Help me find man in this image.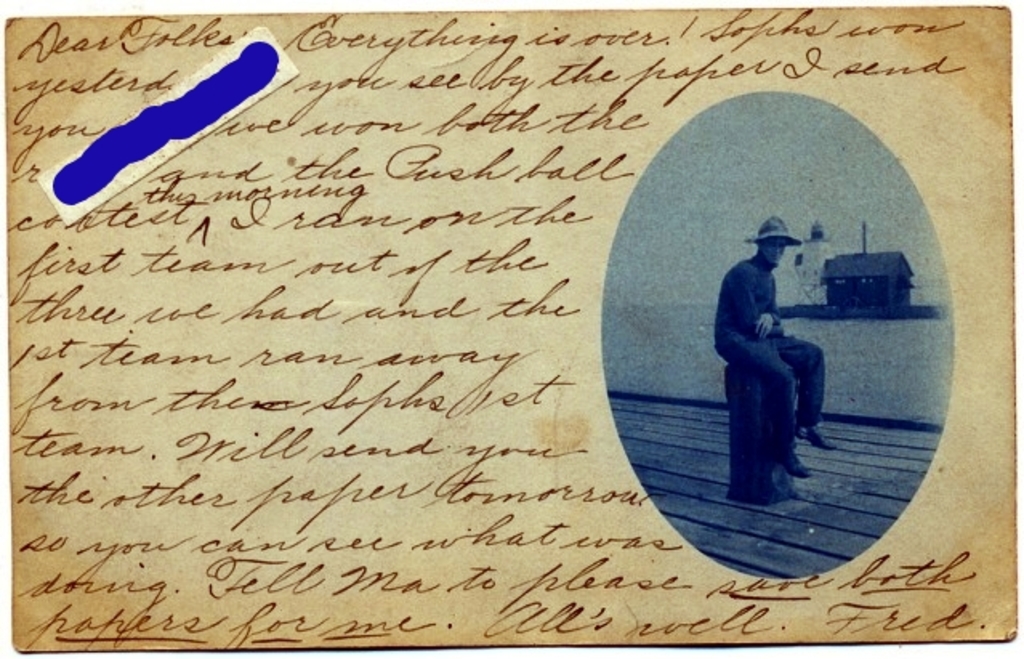
Found it: x1=726, y1=221, x2=840, y2=502.
